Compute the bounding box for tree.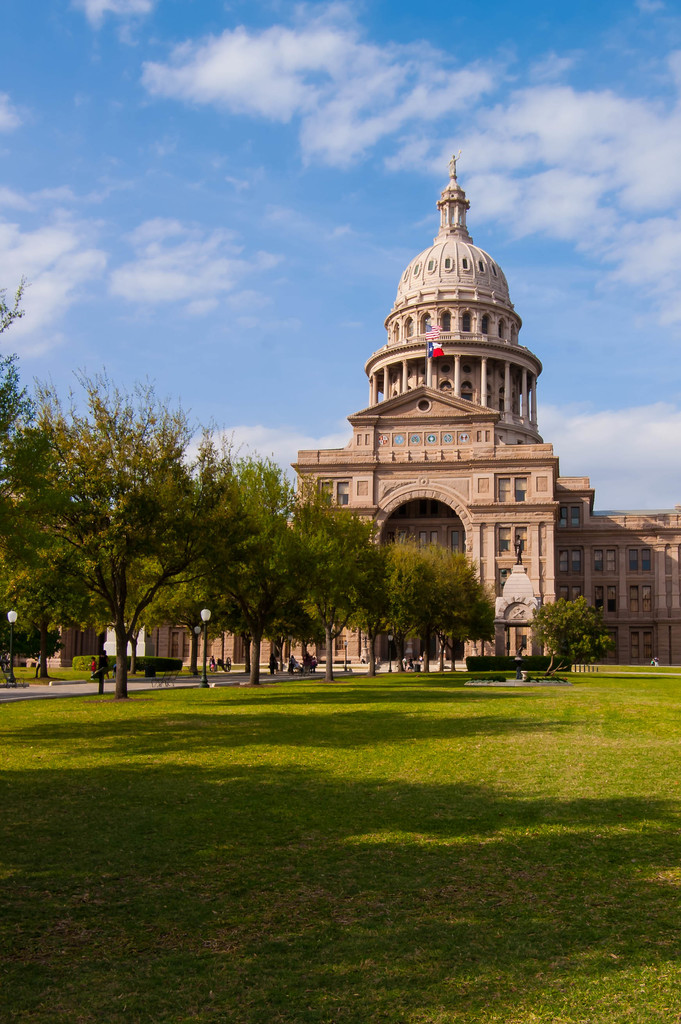
box=[532, 599, 609, 678].
